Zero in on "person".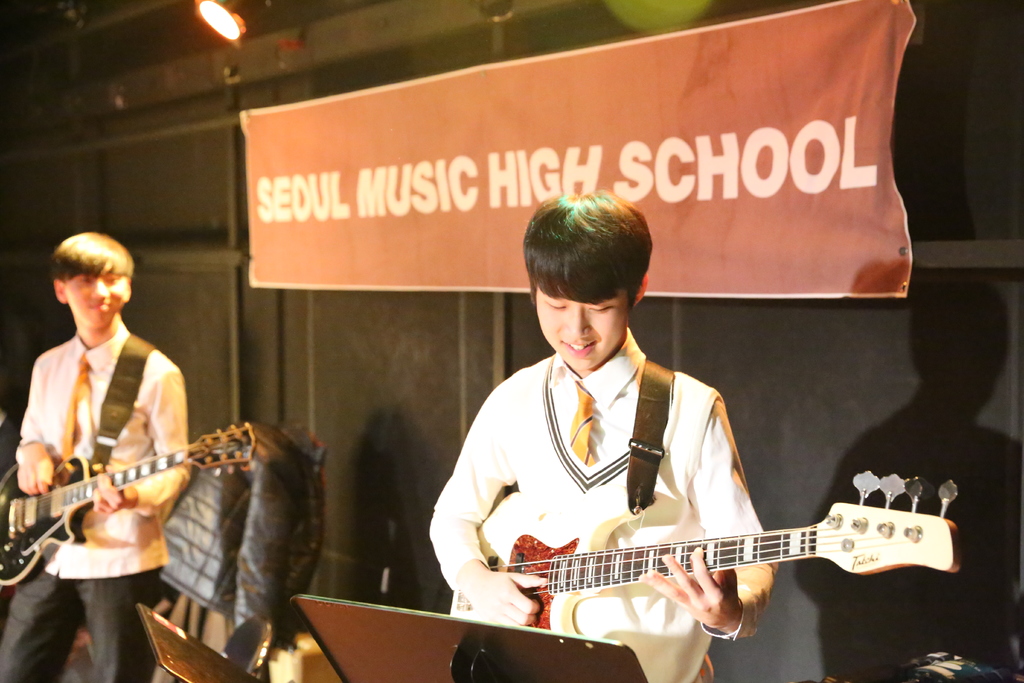
Zeroed in: Rect(0, 229, 191, 682).
